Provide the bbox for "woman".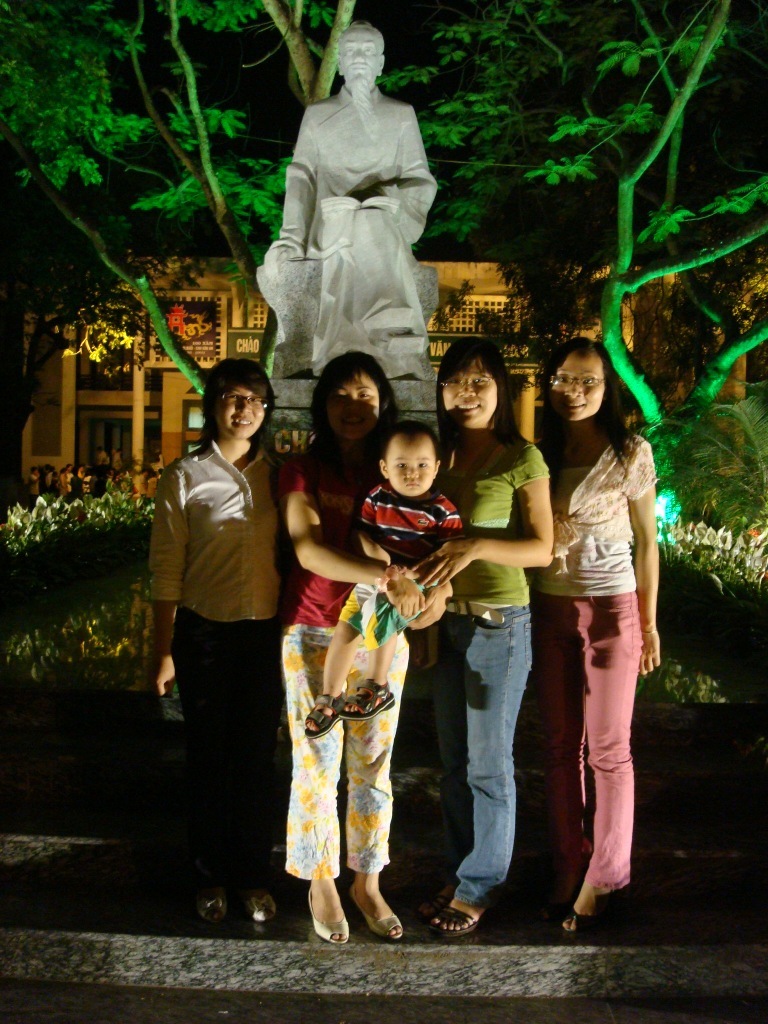
bbox(144, 362, 281, 917).
